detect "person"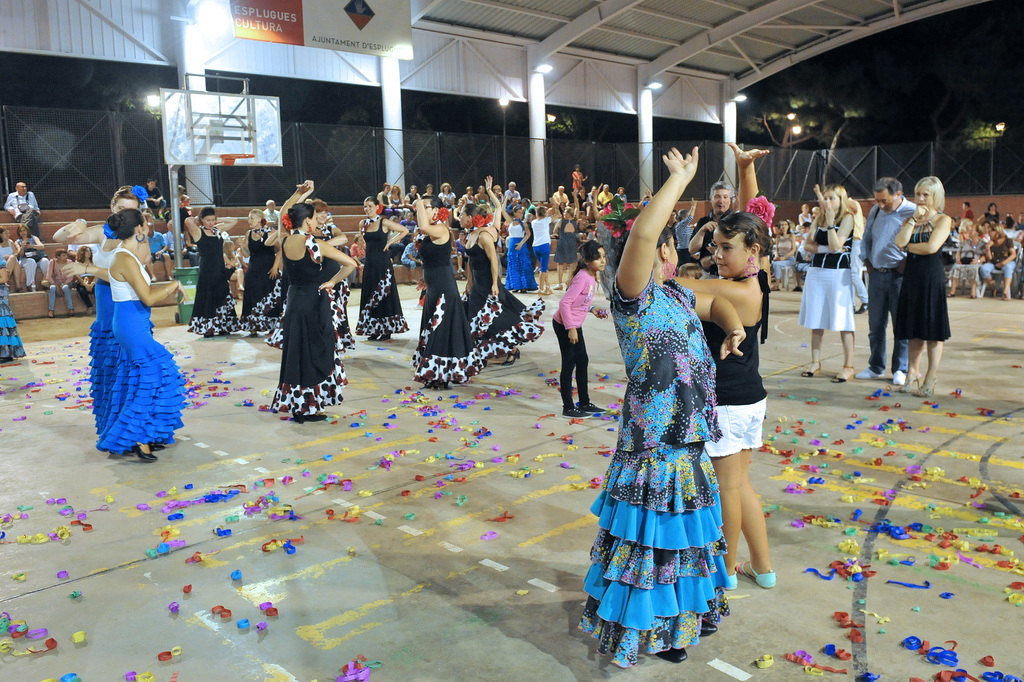
bbox(412, 190, 501, 388)
